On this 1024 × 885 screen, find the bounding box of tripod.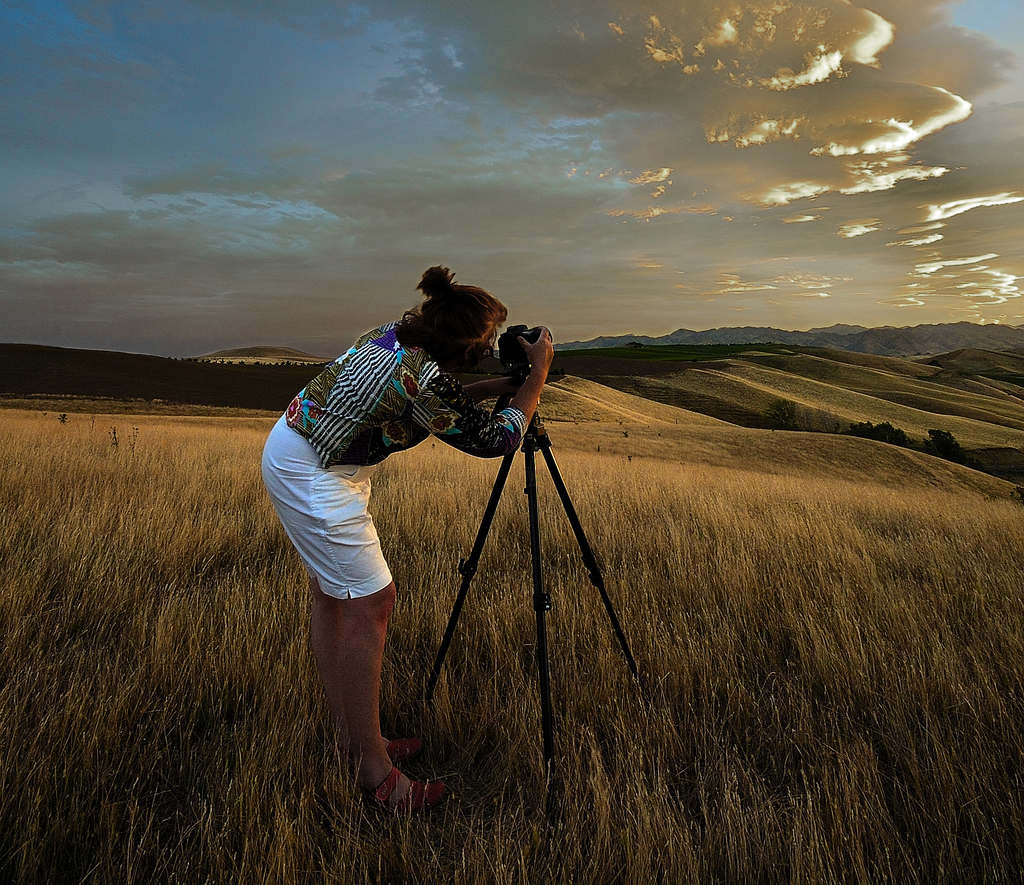
Bounding box: {"left": 427, "top": 370, "right": 641, "bottom": 774}.
